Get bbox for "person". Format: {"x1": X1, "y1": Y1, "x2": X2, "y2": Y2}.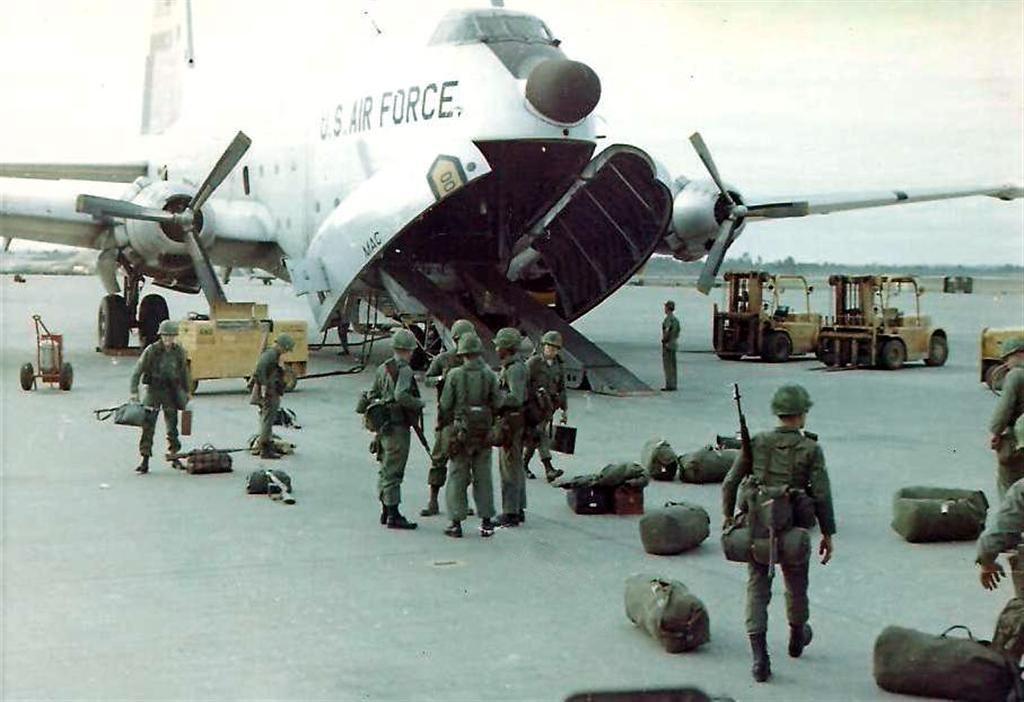
{"x1": 720, "y1": 382, "x2": 836, "y2": 678}.
